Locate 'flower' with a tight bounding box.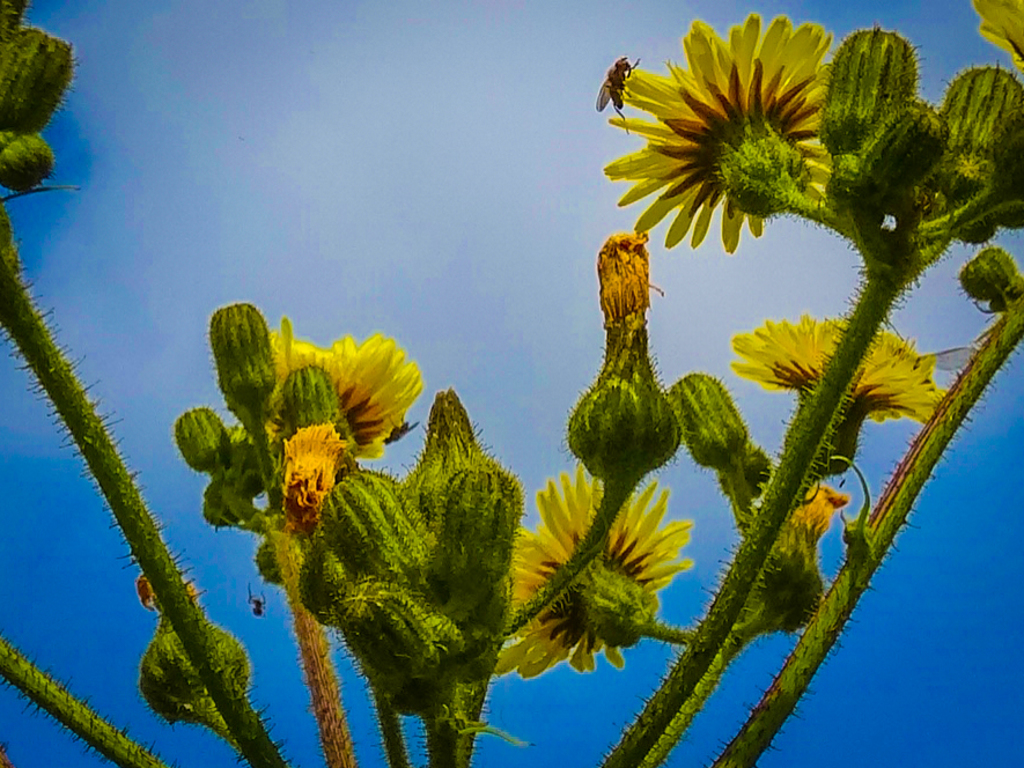
<bbox>790, 480, 850, 531</bbox>.
